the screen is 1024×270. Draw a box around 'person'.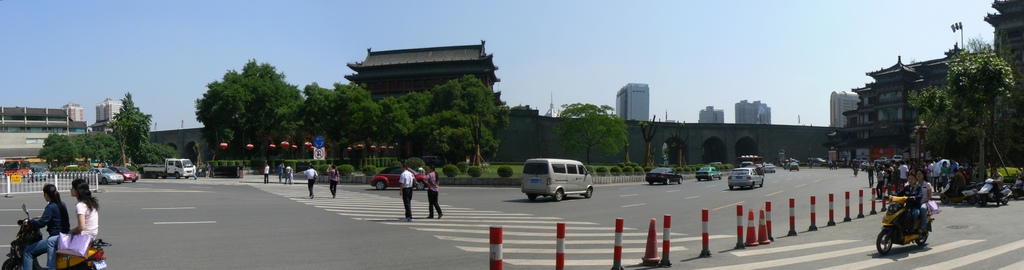
rect(265, 166, 268, 185).
